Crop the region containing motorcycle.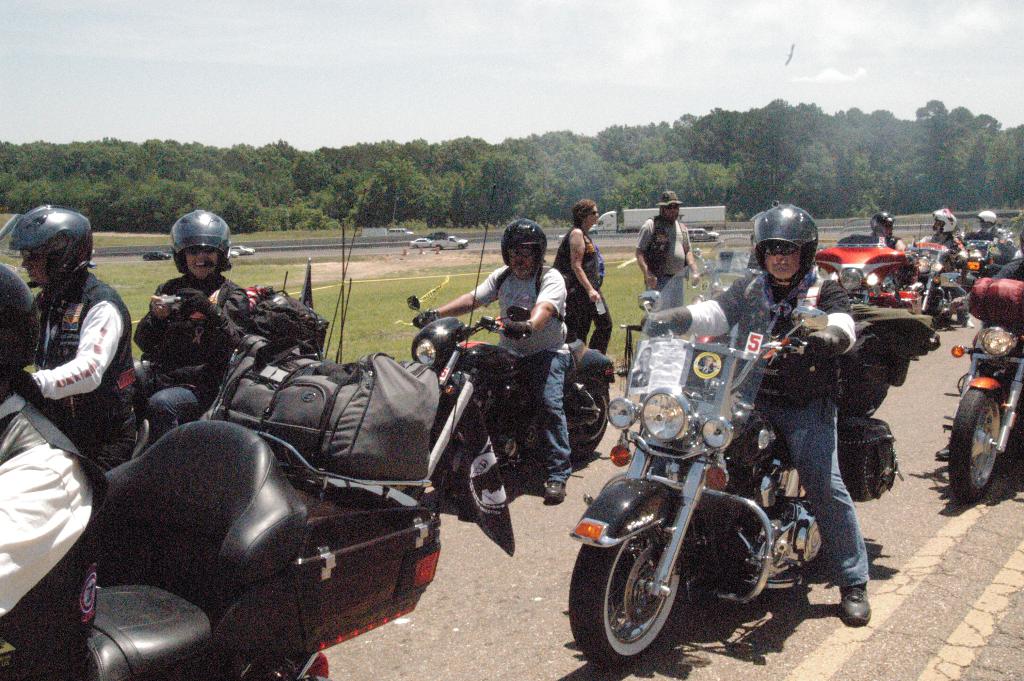
Crop region: {"left": 569, "top": 251, "right": 912, "bottom": 673}.
